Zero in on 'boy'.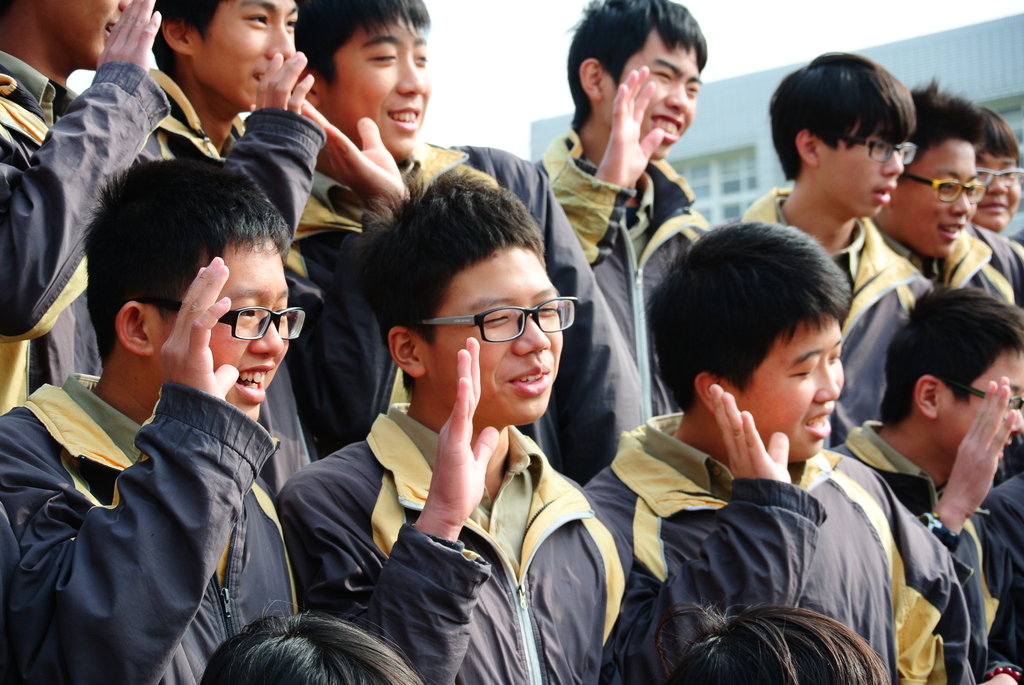
Zeroed in: 883, 84, 1020, 295.
